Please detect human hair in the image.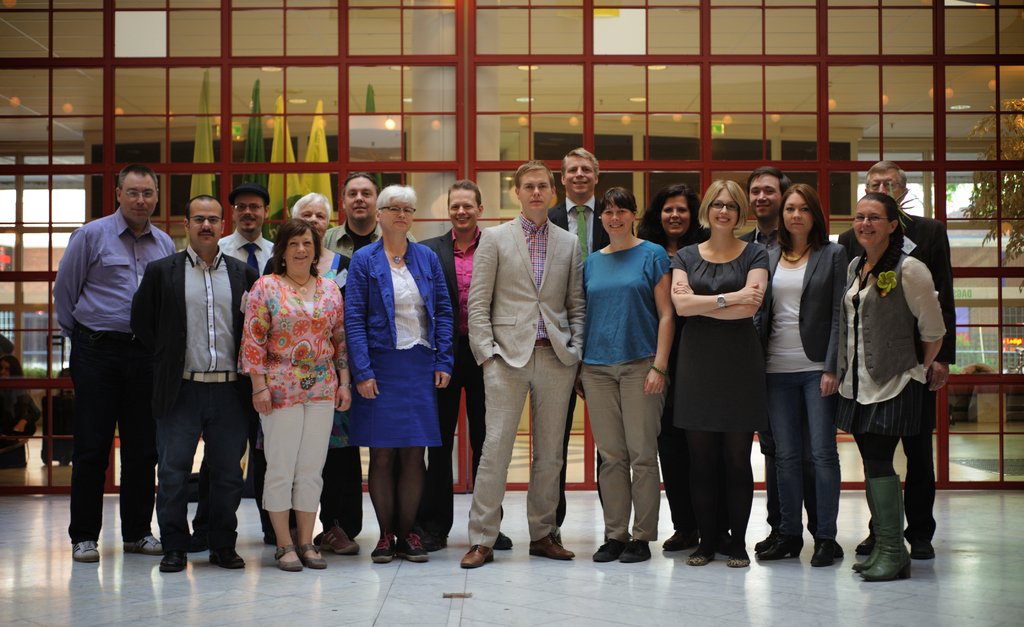
BBox(694, 179, 749, 224).
